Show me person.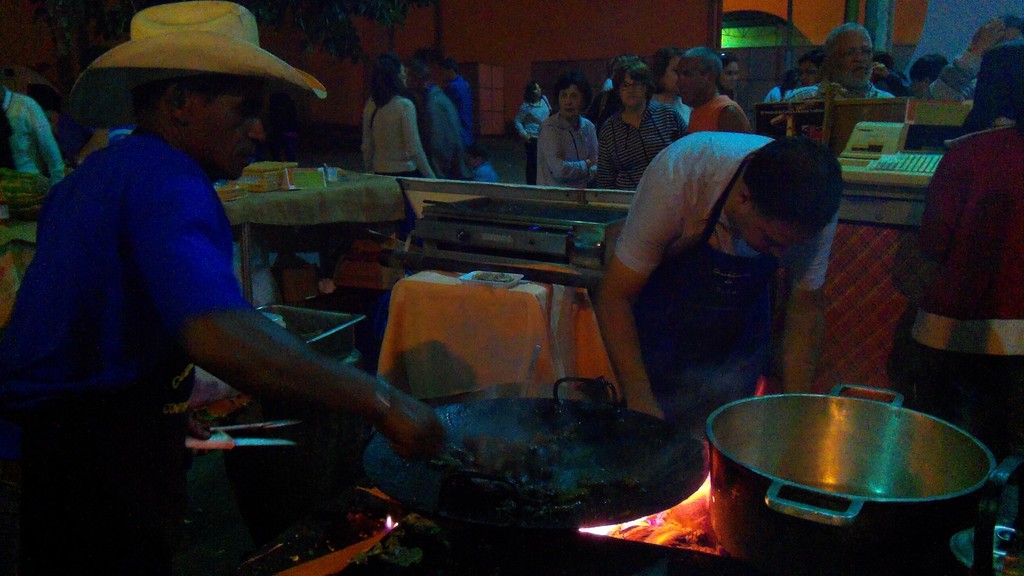
person is here: [0, 0, 445, 575].
